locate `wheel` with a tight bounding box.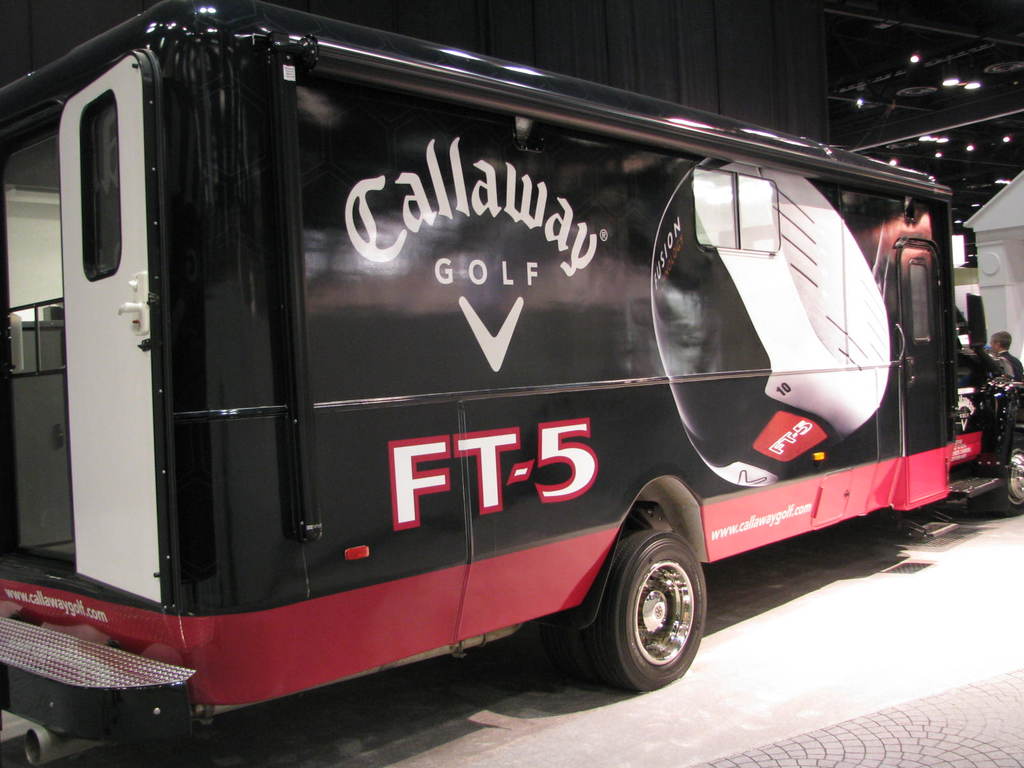
<bbox>541, 627, 609, 685</bbox>.
